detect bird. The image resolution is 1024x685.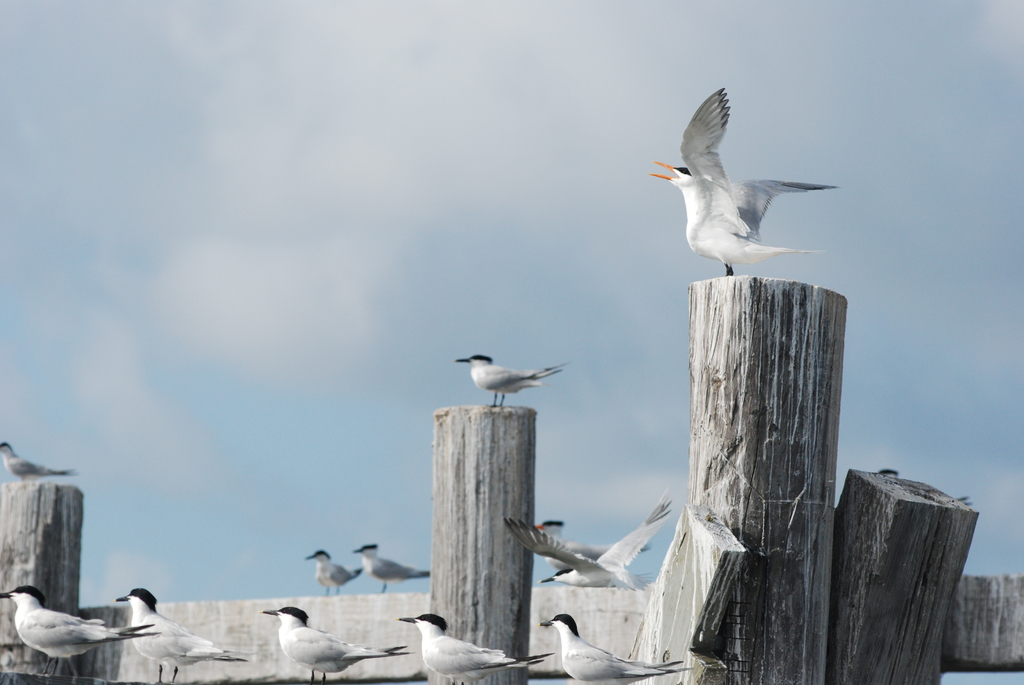
(left=508, top=515, right=660, bottom=572).
